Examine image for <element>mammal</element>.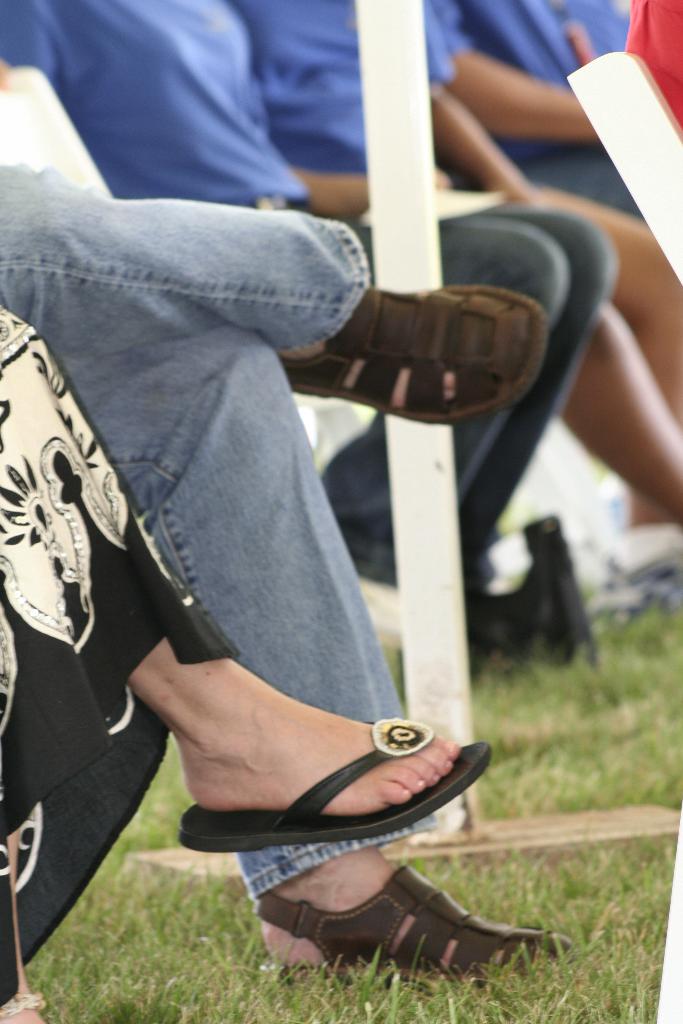
Examination result: [left=439, top=0, right=675, bottom=212].
